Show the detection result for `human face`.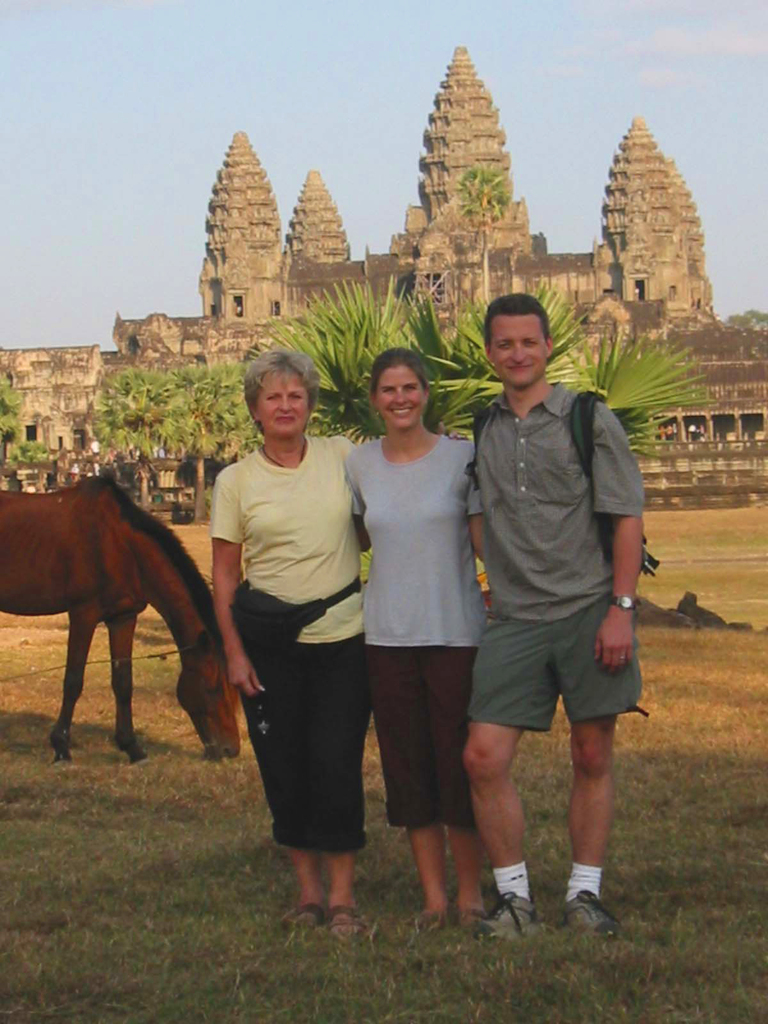
bbox=(486, 316, 548, 385).
